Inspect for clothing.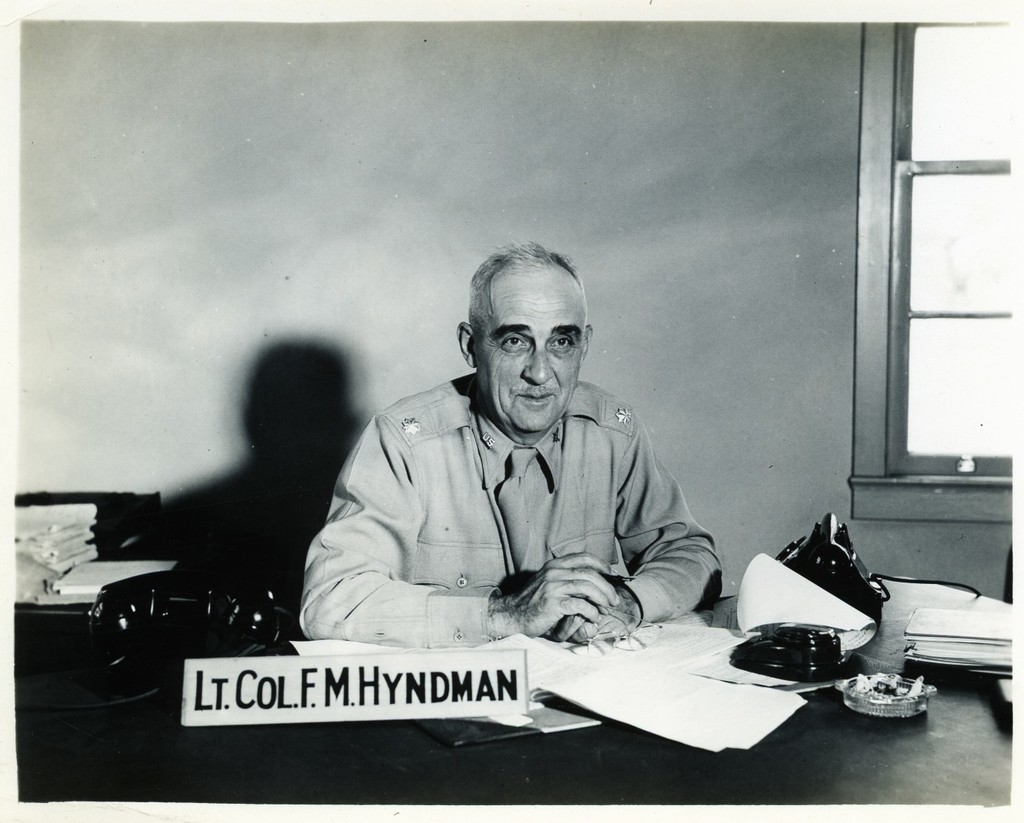
Inspection: pyautogui.locateOnScreen(381, 283, 740, 676).
